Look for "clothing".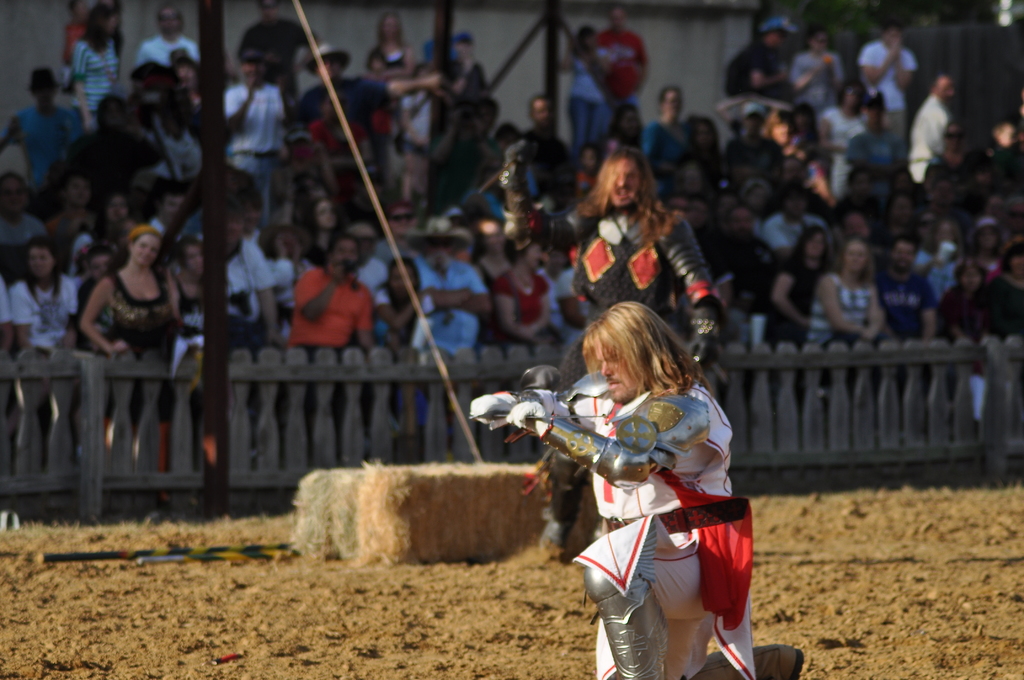
Found: [left=7, top=208, right=66, bottom=252].
